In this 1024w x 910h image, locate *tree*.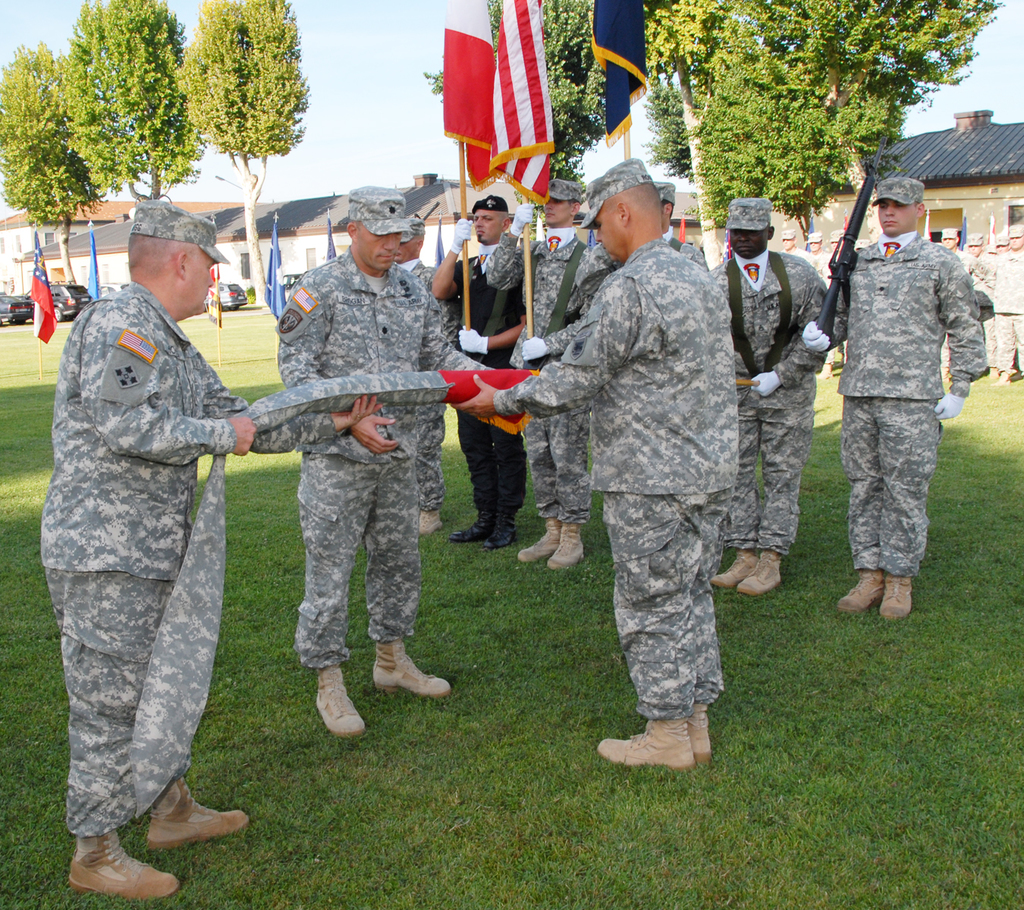
Bounding box: x1=712, y1=0, x2=1004, y2=246.
